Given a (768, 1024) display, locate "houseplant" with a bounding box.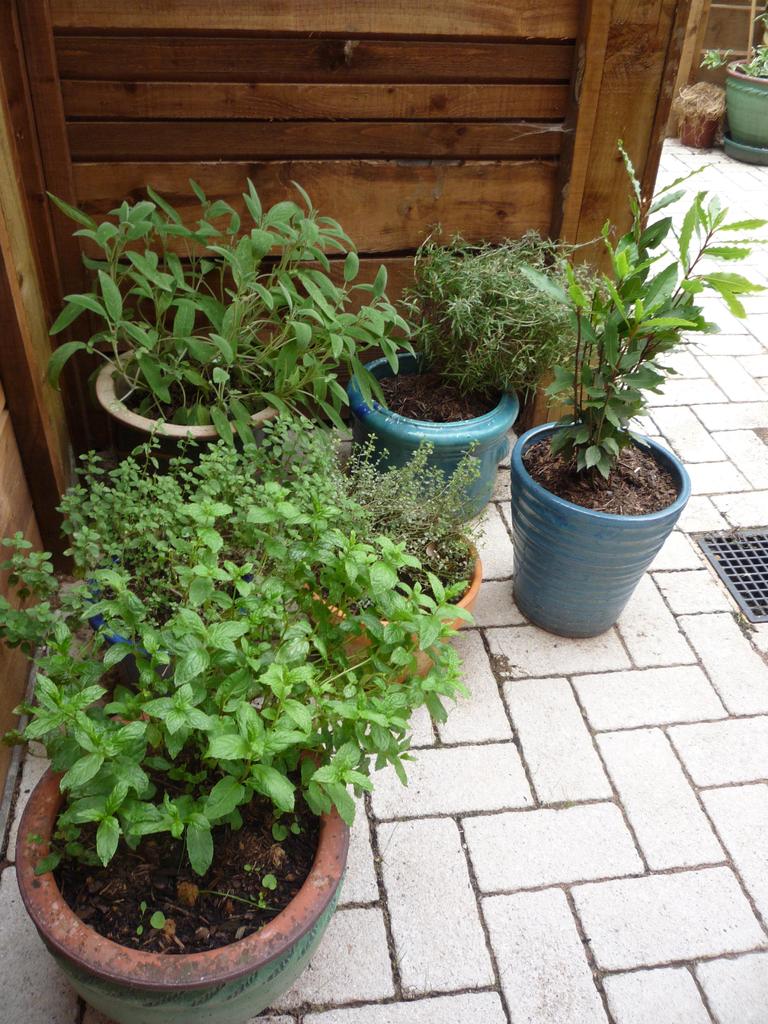
Located: [0,410,411,696].
